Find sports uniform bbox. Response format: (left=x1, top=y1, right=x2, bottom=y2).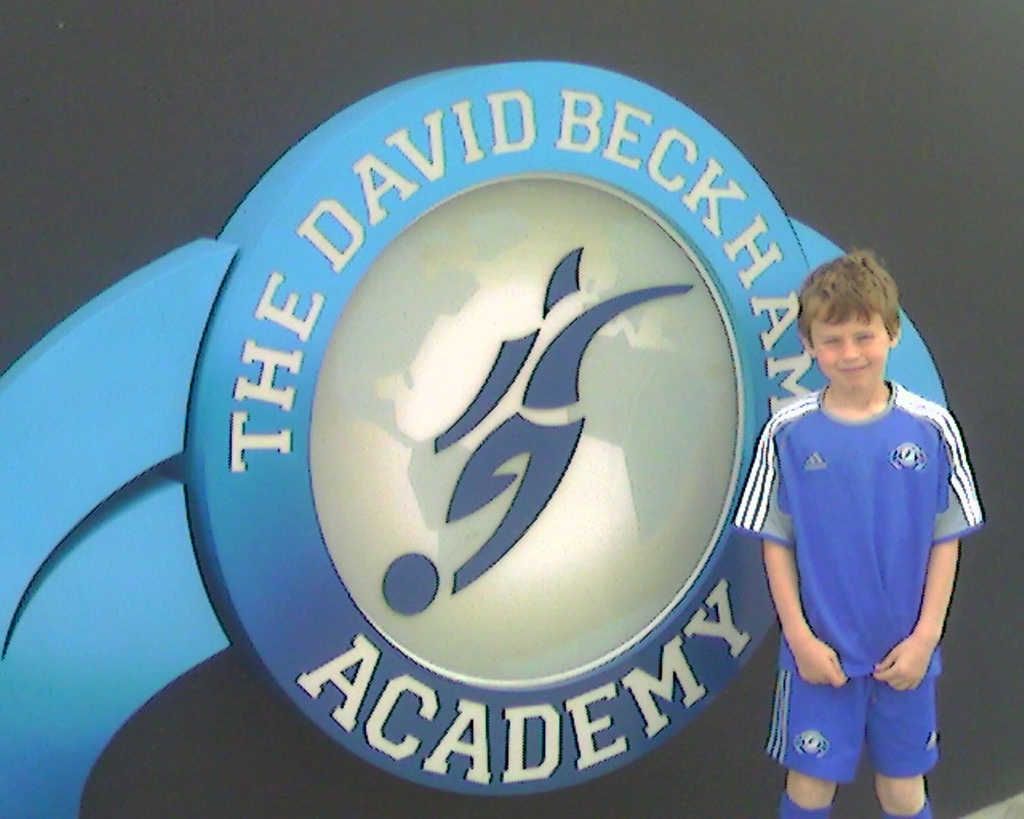
(left=732, top=370, right=988, bottom=789).
